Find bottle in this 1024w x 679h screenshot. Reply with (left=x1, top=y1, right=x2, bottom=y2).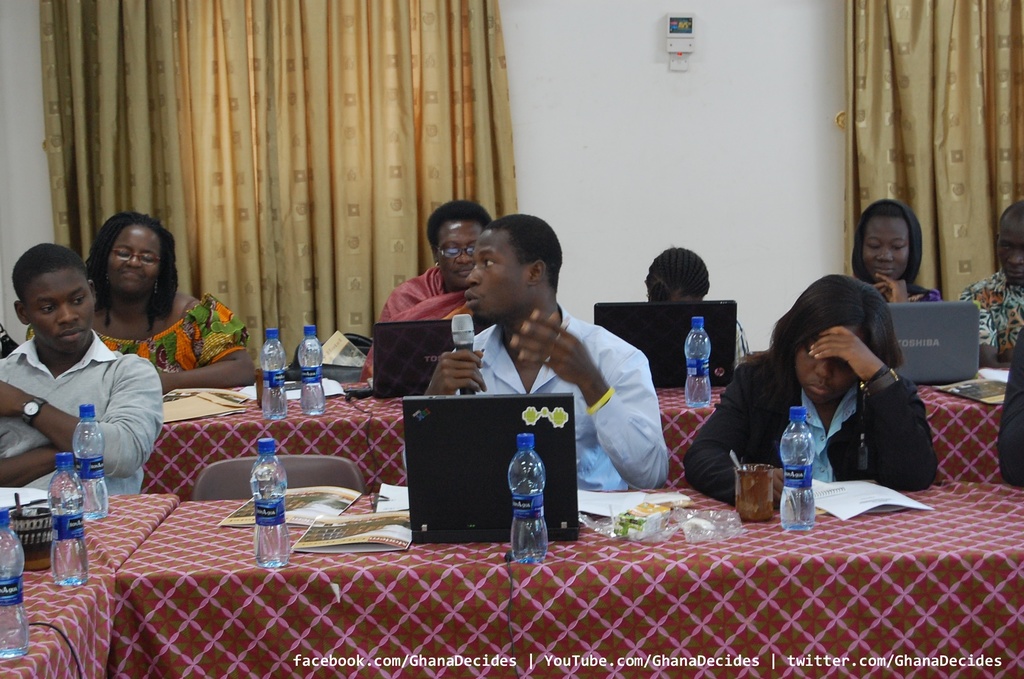
(left=254, top=329, right=291, bottom=421).
